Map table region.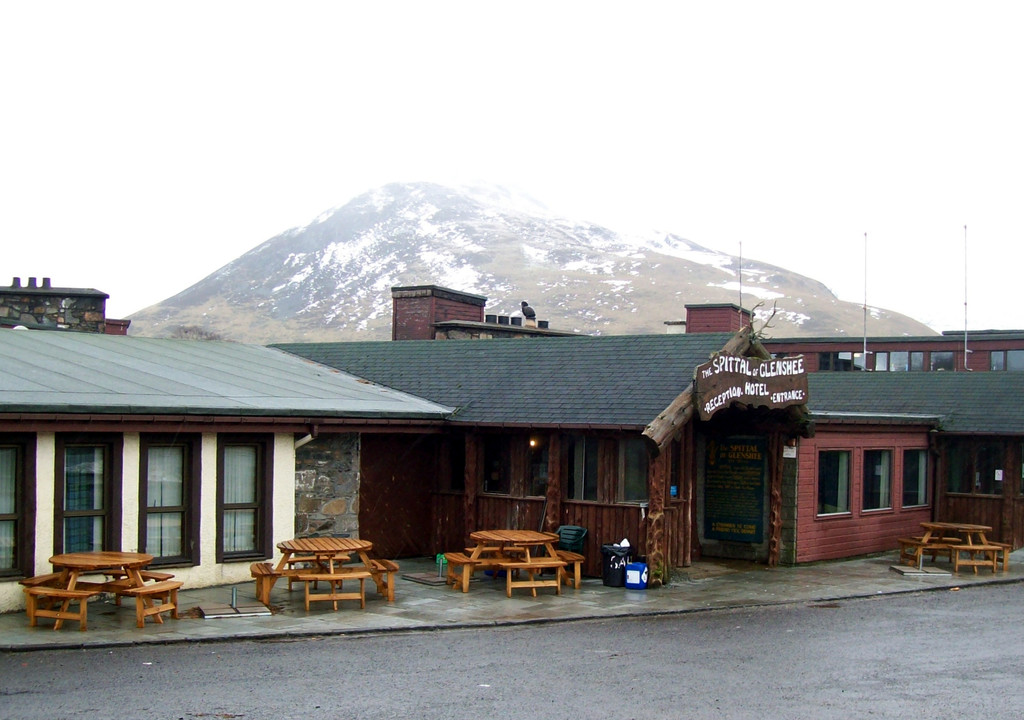
Mapped to [left=900, top=521, right=1009, bottom=569].
